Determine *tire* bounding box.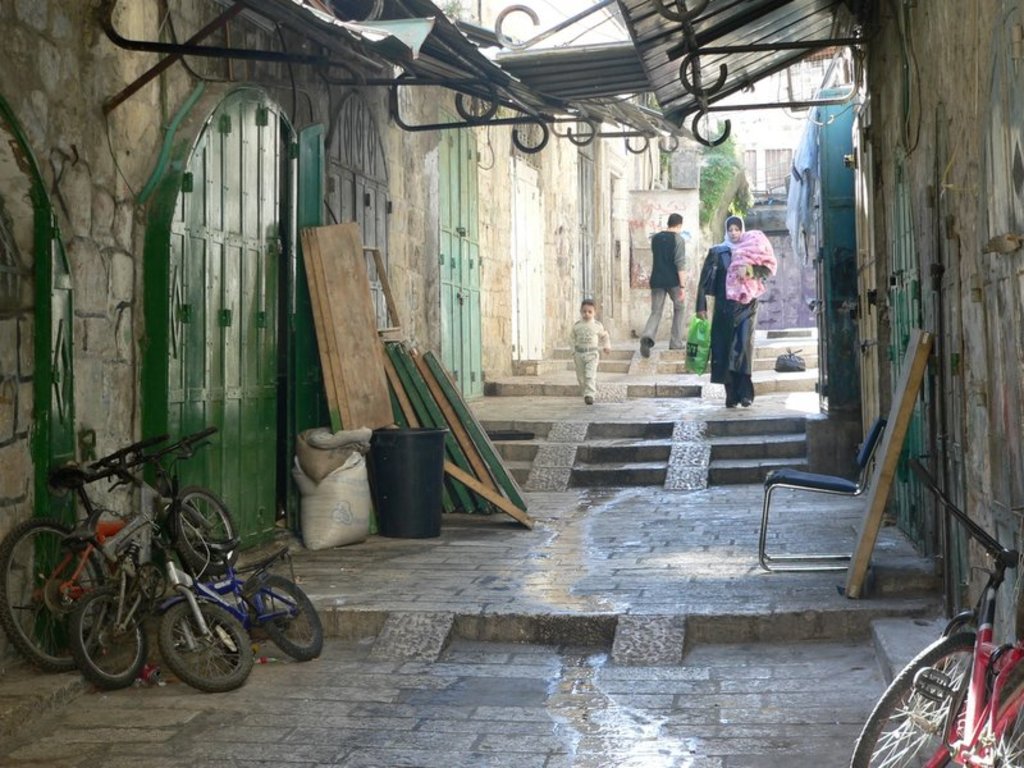
Determined: [681, 50, 730, 96].
